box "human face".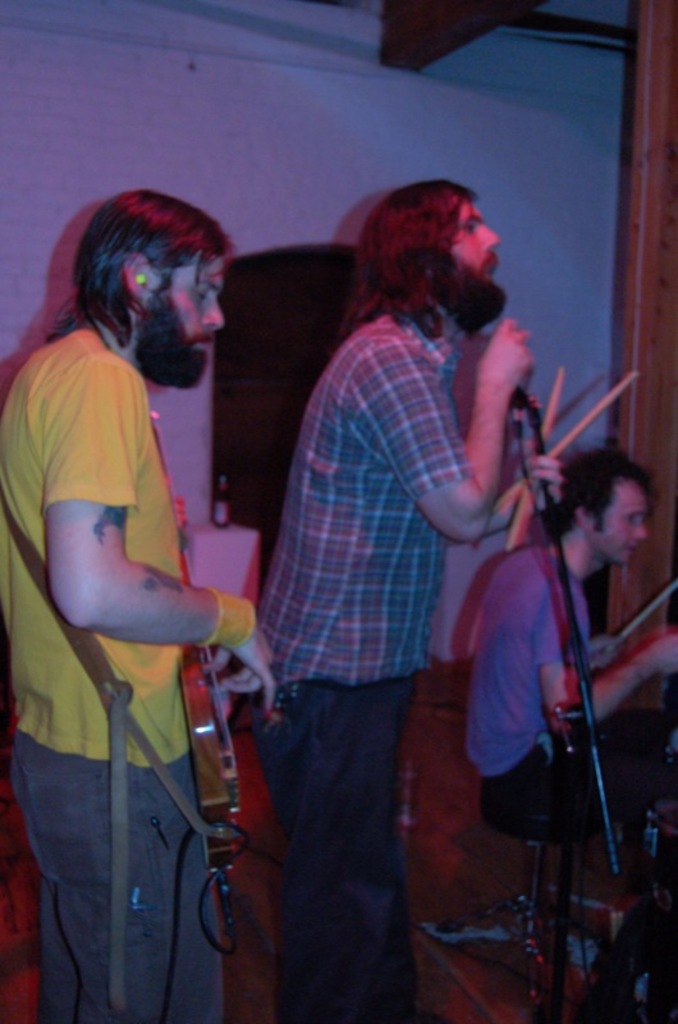
(x1=595, y1=486, x2=651, y2=567).
